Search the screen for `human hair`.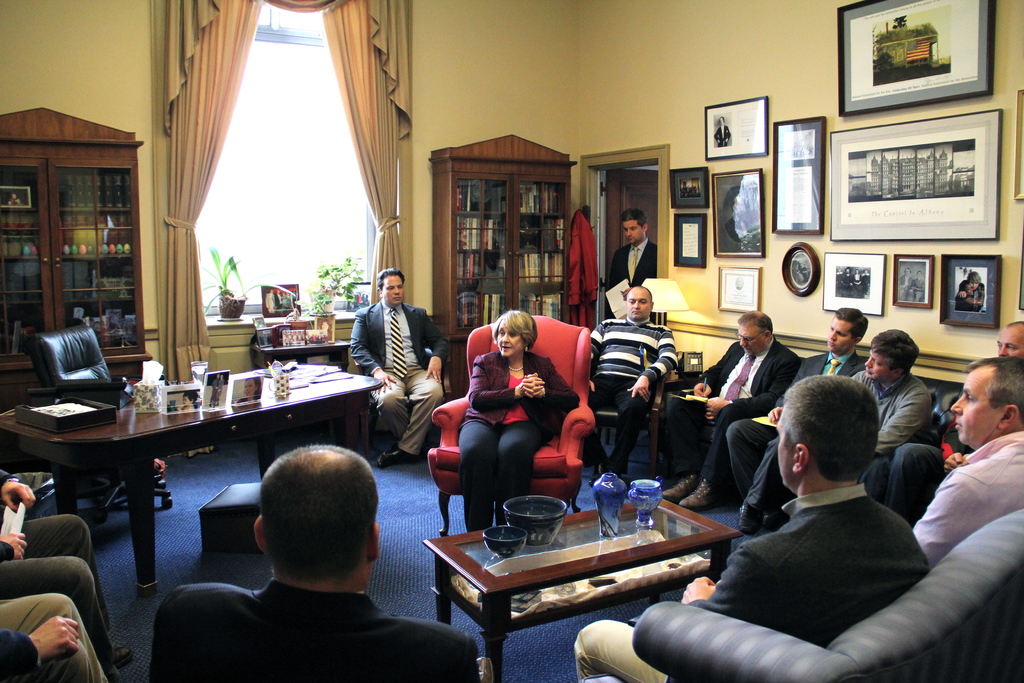
Found at box=[376, 268, 406, 292].
